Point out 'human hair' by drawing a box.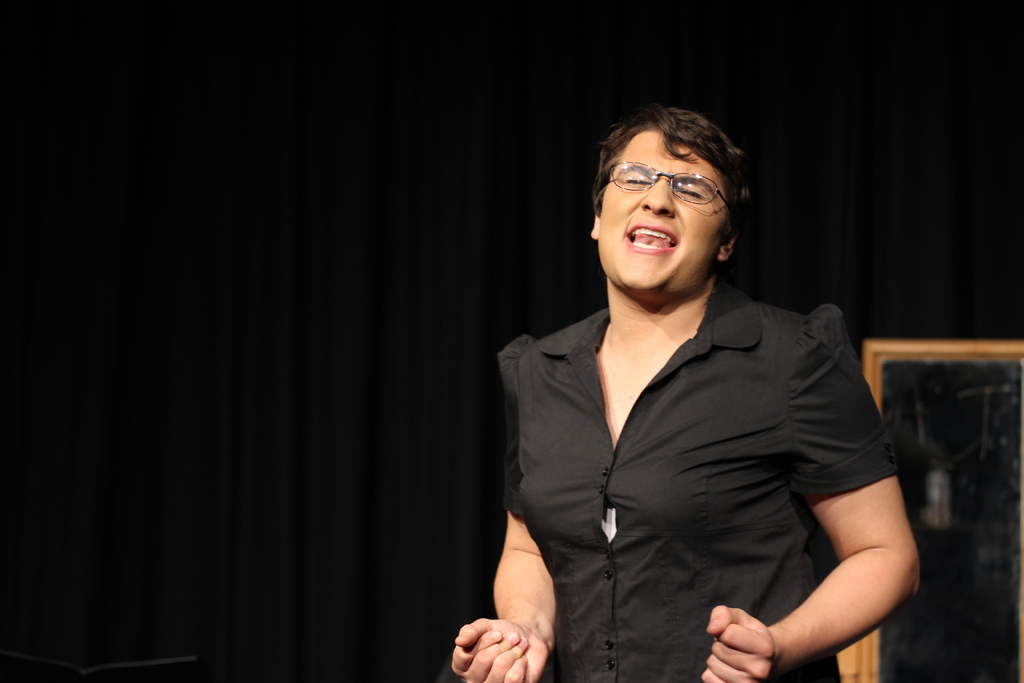
bbox(601, 99, 752, 251).
